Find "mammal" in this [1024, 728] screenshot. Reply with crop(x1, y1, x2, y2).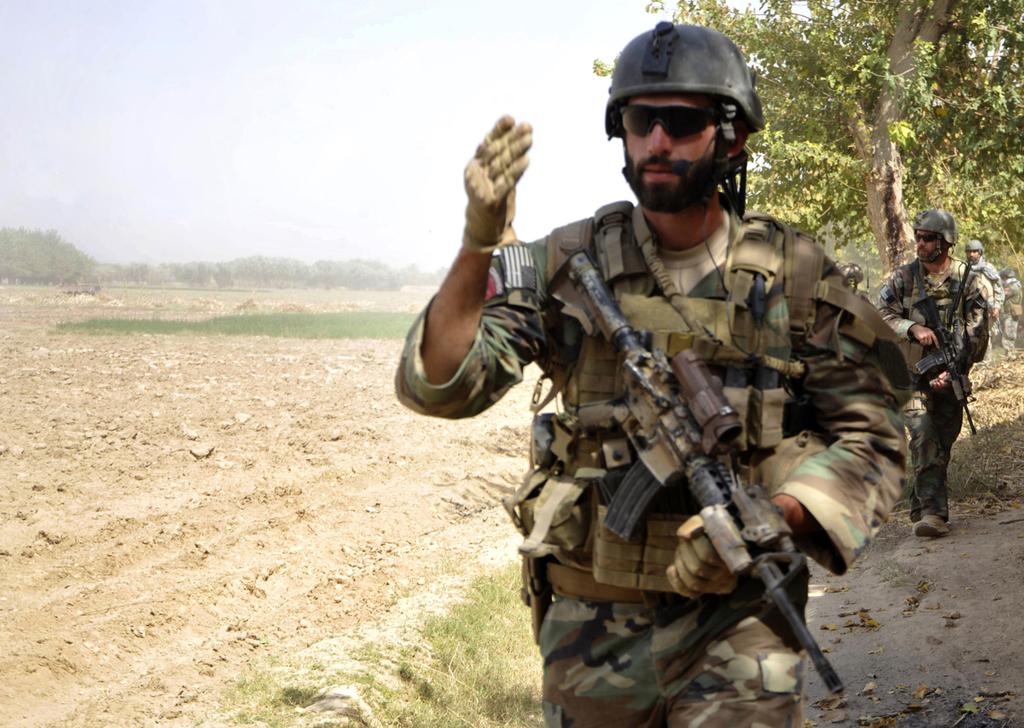
crop(968, 239, 1002, 329).
